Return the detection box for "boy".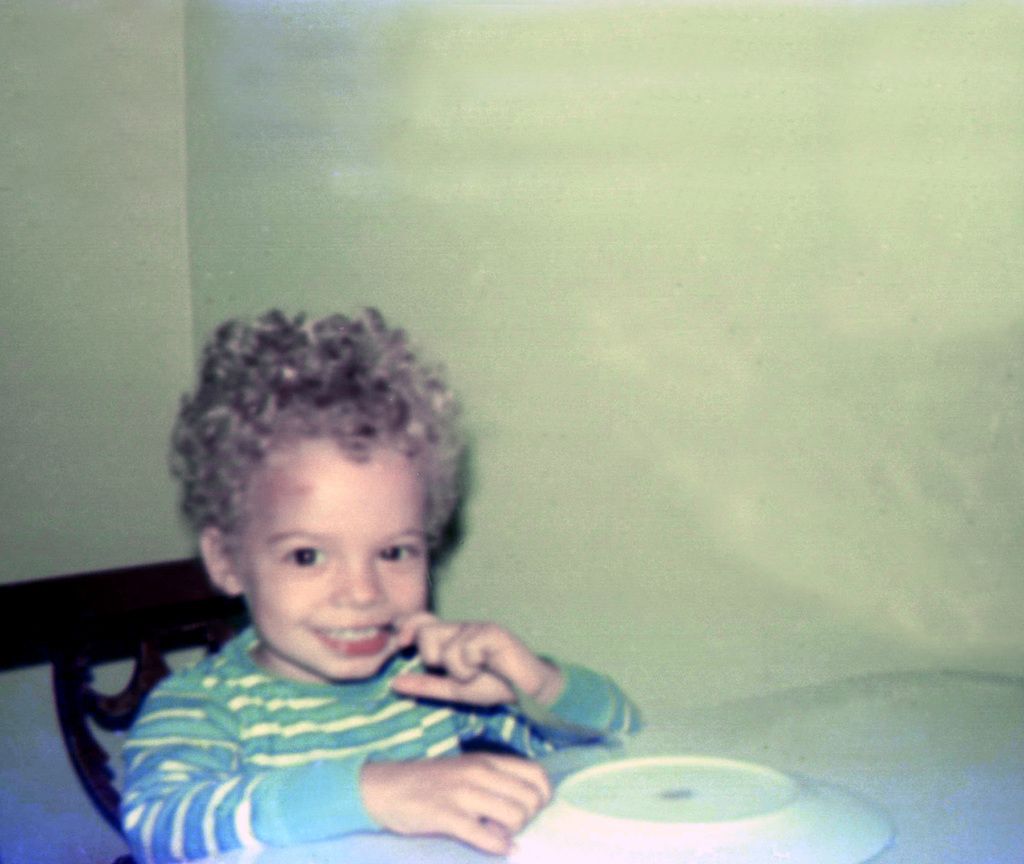
select_region(114, 308, 655, 851).
